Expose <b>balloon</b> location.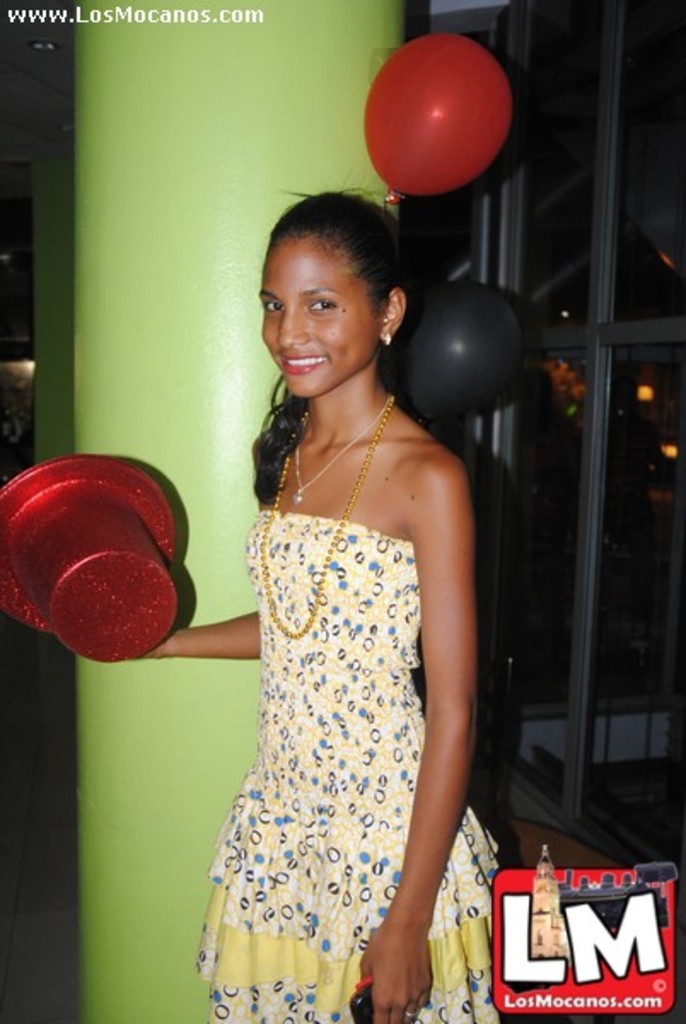
Exposed at (369, 32, 512, 198).
